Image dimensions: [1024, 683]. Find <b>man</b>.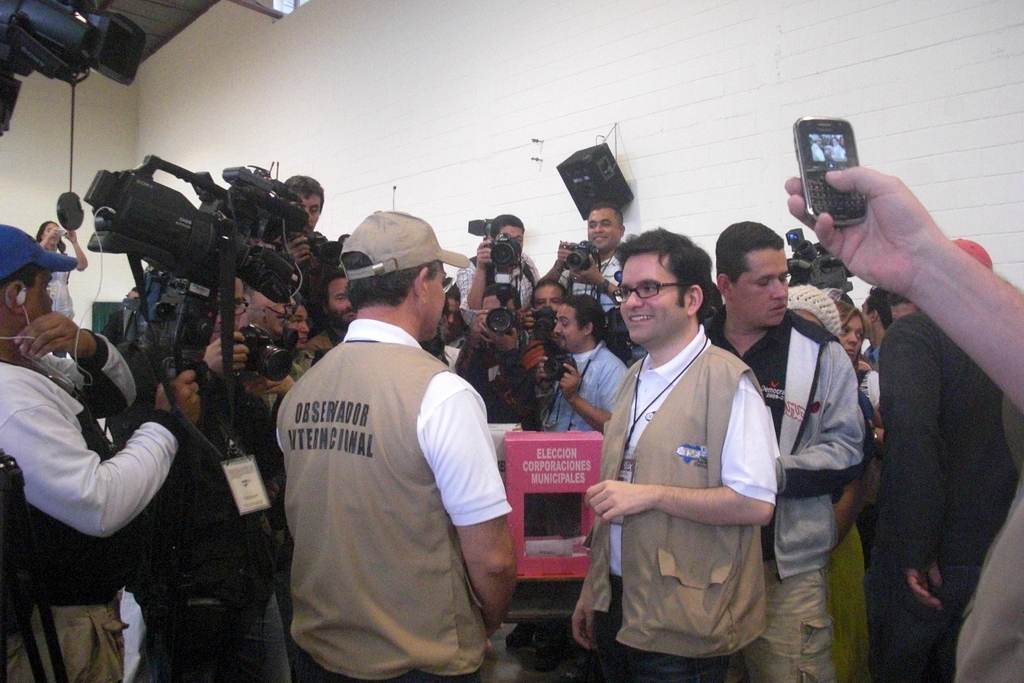
<region>530, 283, 563, 350</region>.
